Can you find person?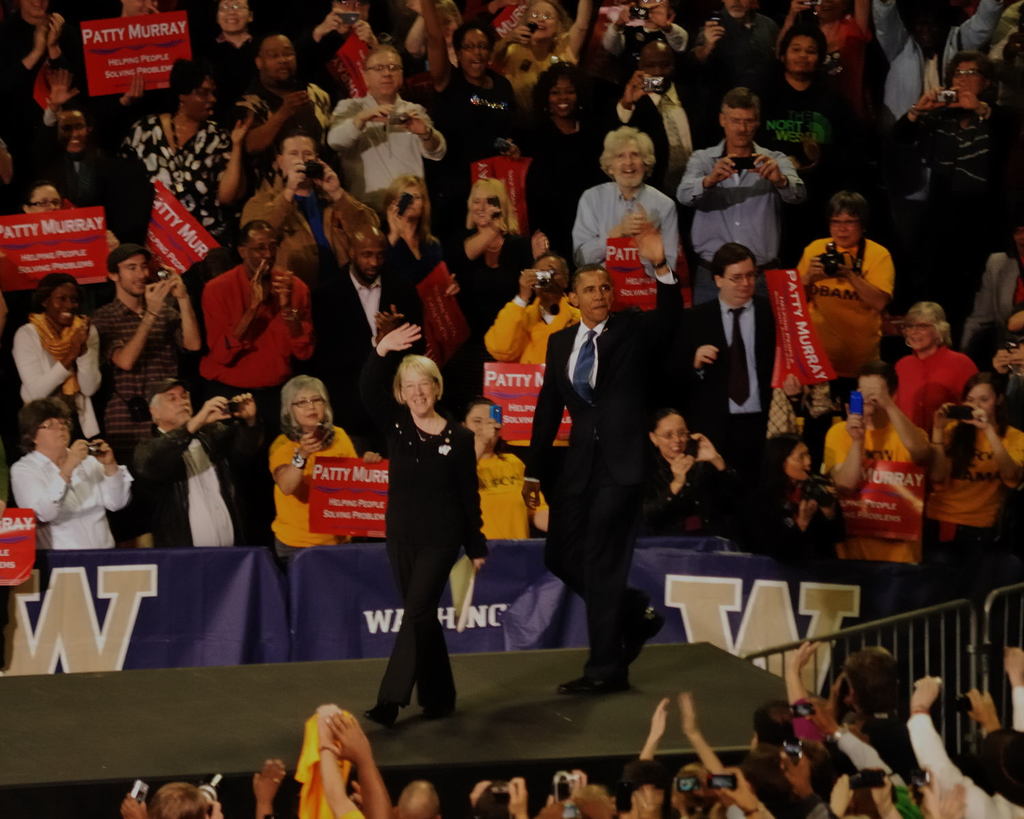
Yes, bounding box: (left=132, top=376, right=261, bottom=551).
